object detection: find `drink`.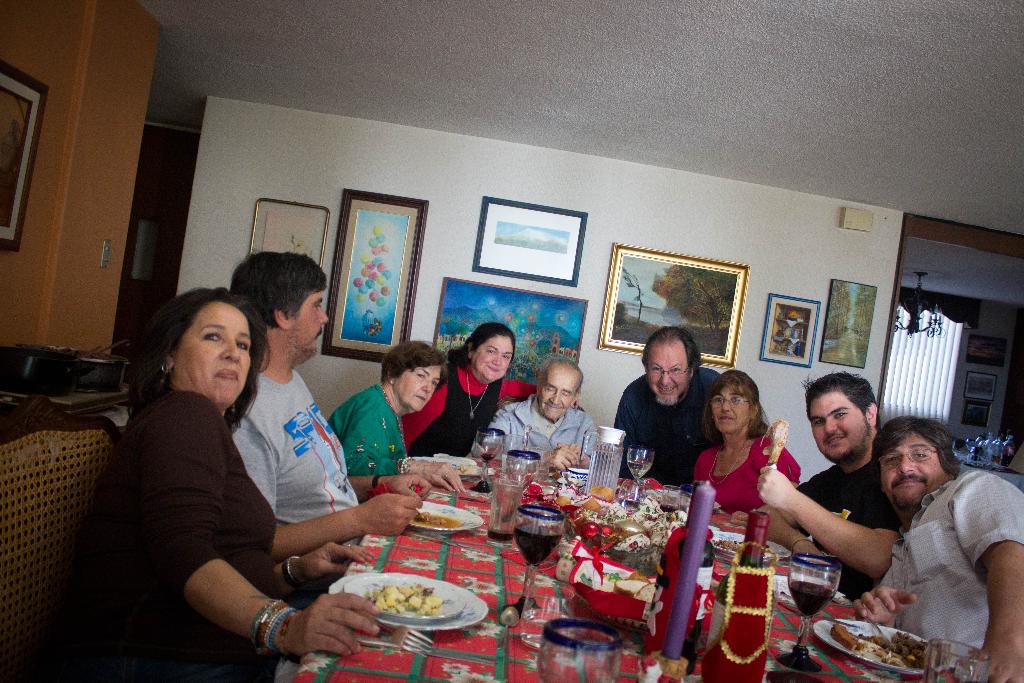
bbox=[789, 579, 835, 615].
